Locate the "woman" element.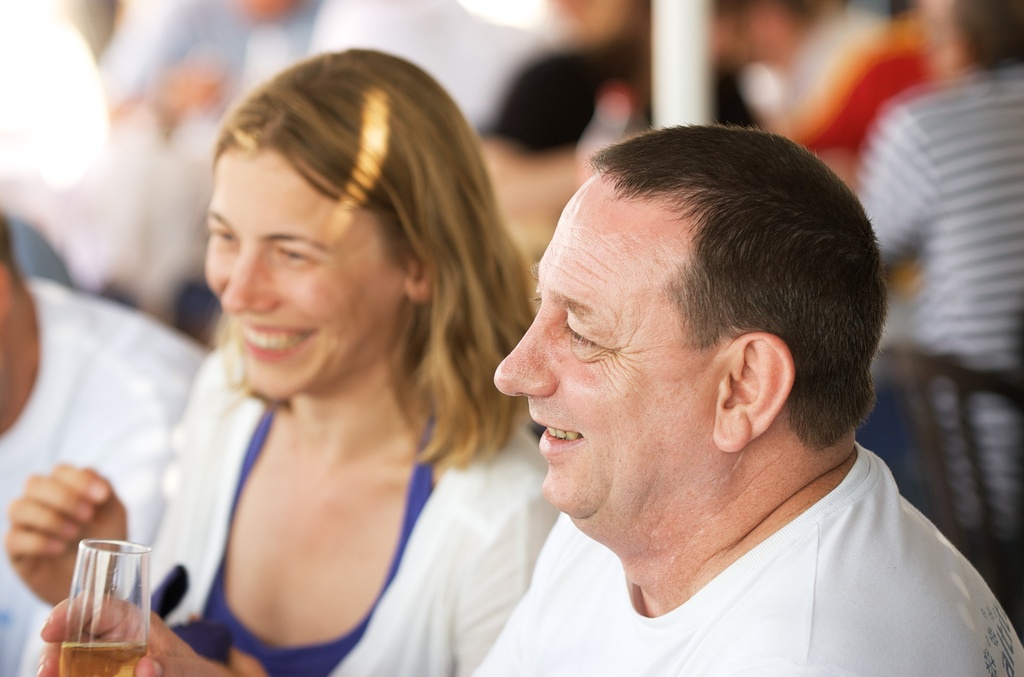
Element bbox: (x1=104, y1=40, x2=541, y2=676).
